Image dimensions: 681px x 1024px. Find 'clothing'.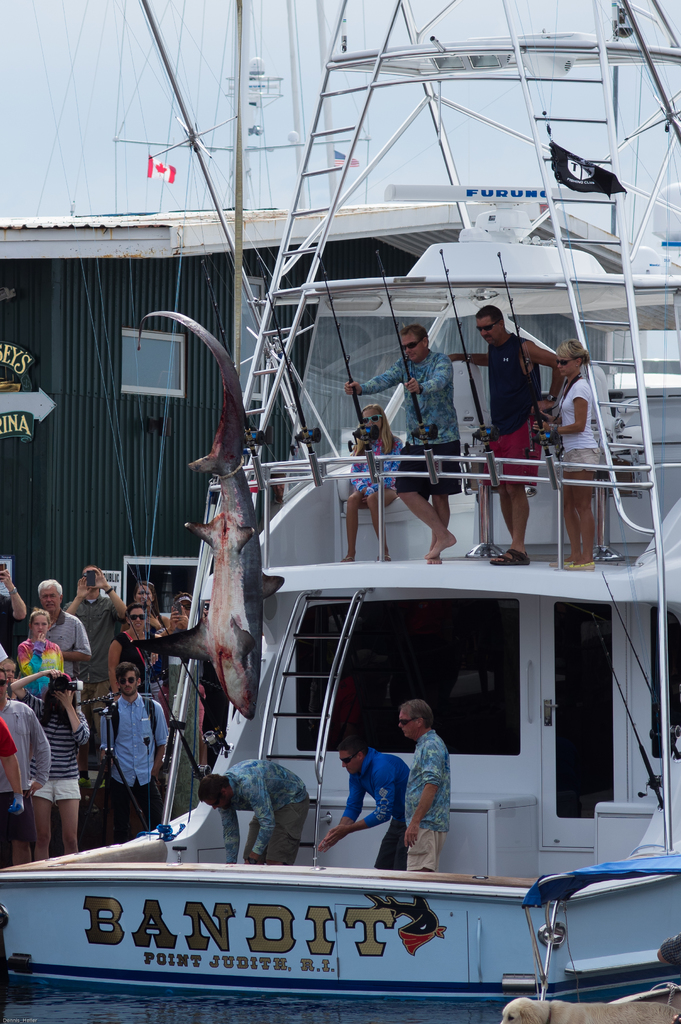
329,742,417,868.
